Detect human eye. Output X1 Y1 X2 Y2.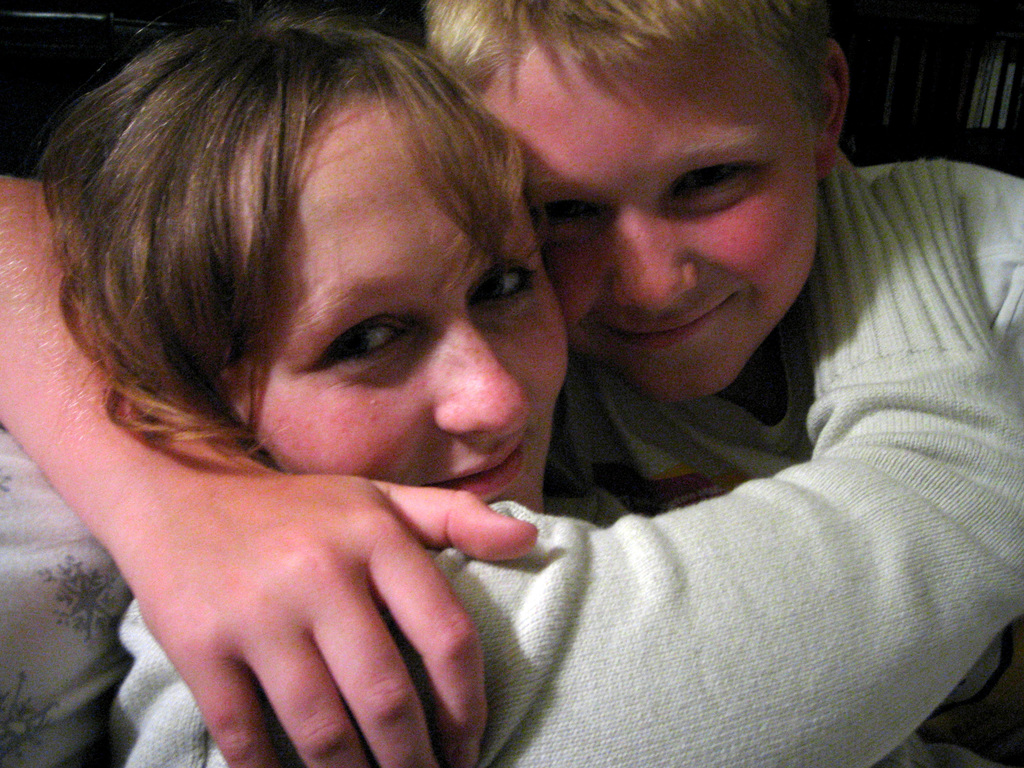
297 296 424 381.
